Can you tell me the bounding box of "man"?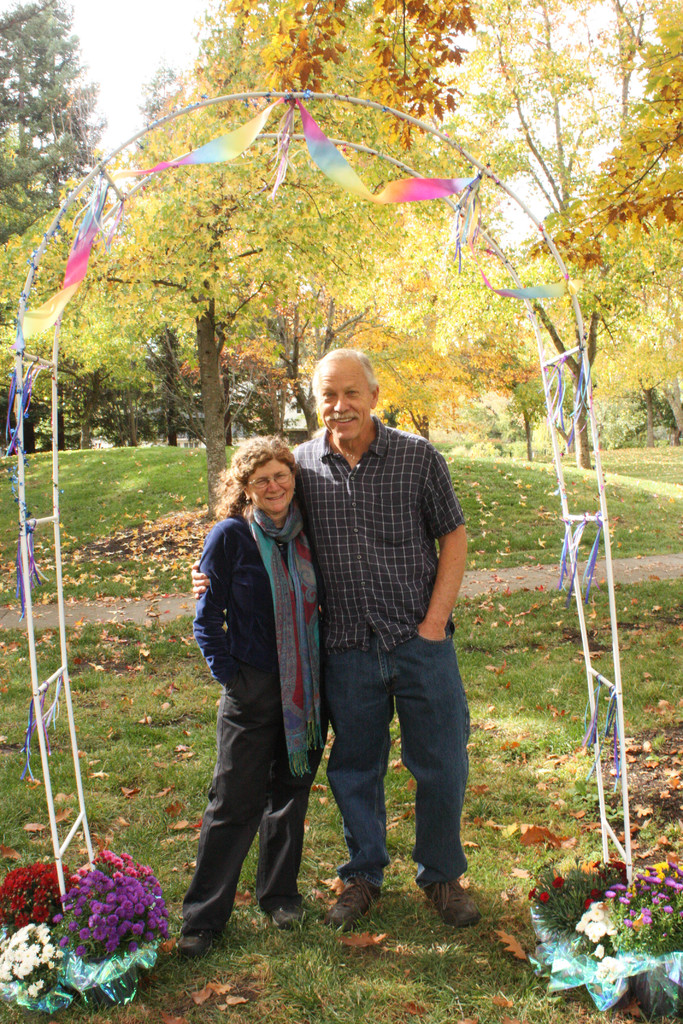
detection(185, 333, 481, 954).
